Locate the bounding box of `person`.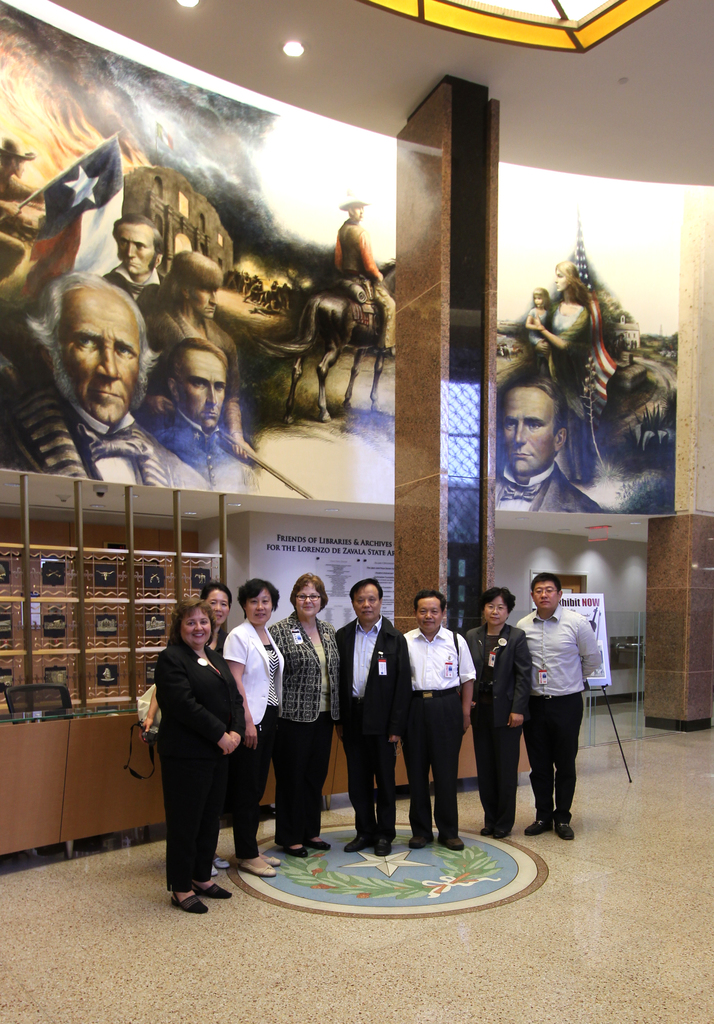
Bounding box: pyautogui.locateOnScreen(106, 220, 169, 306).
